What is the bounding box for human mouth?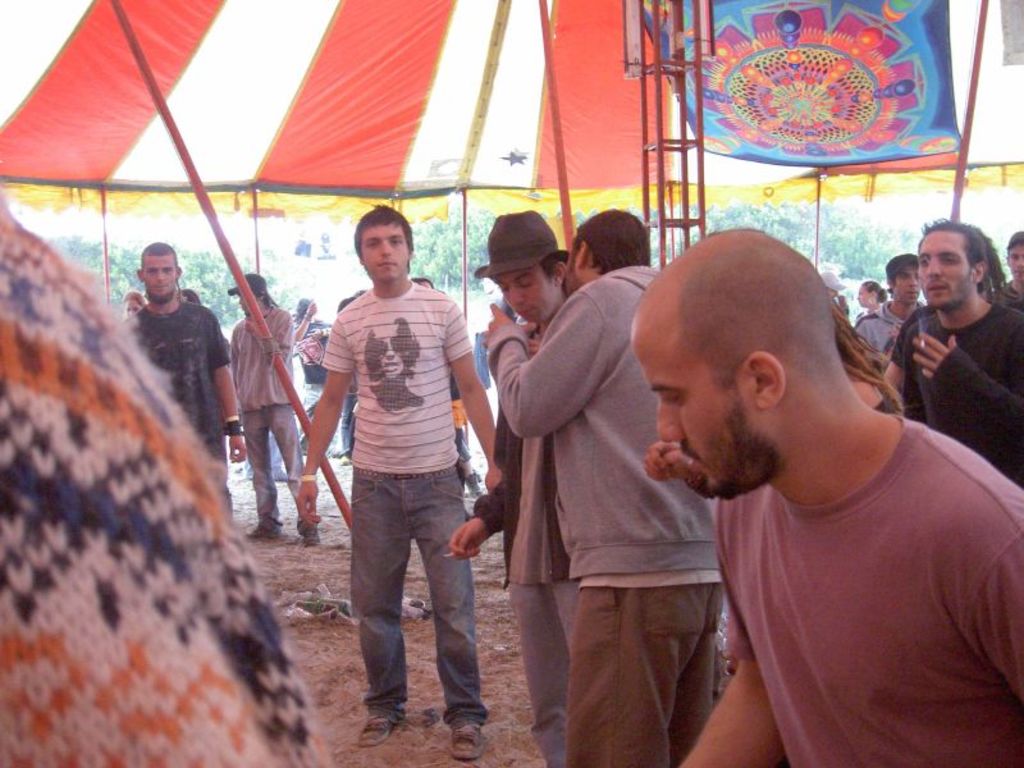
pyautogui.locateOnScreen(927, 285, 951, 291).
